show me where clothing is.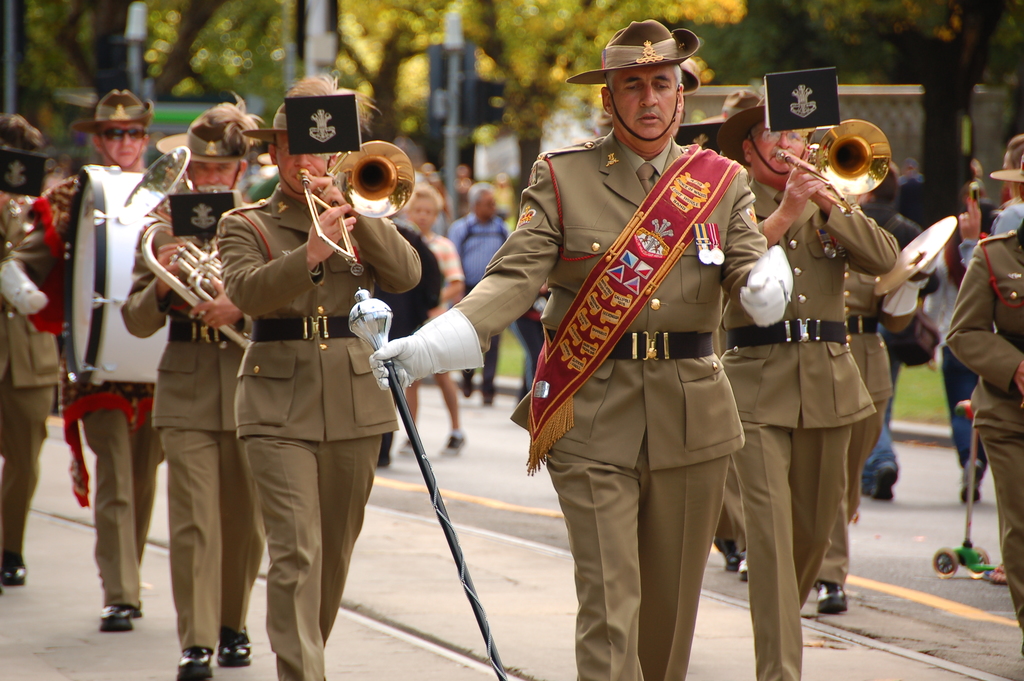
clothing is at <region>218, 183, 422, 680</region>.
